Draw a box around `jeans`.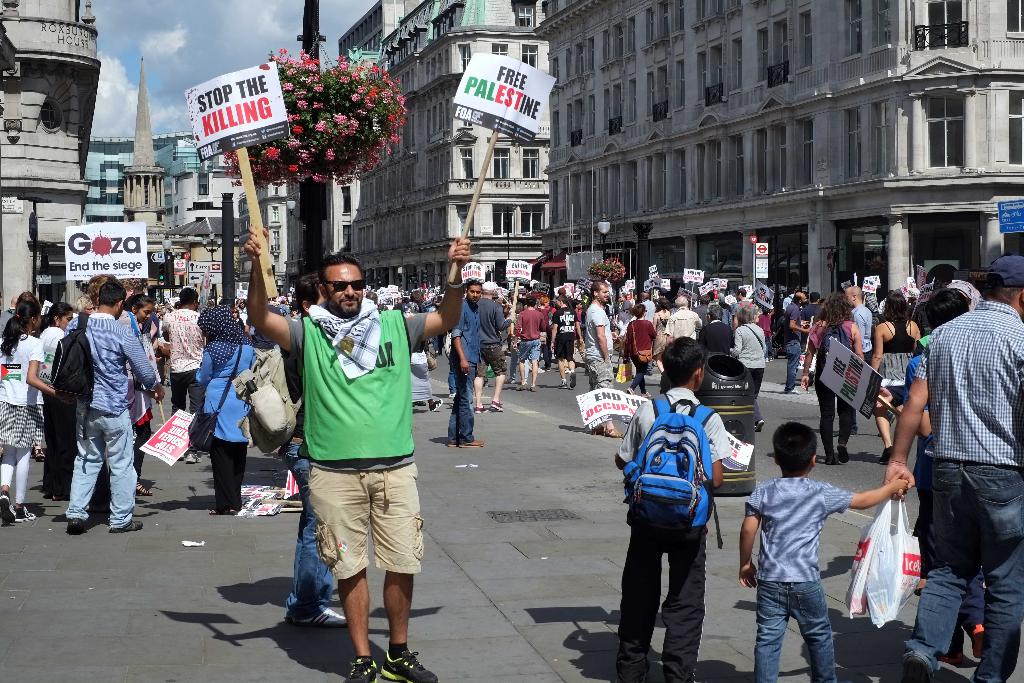
556, 337, 577, 357.
